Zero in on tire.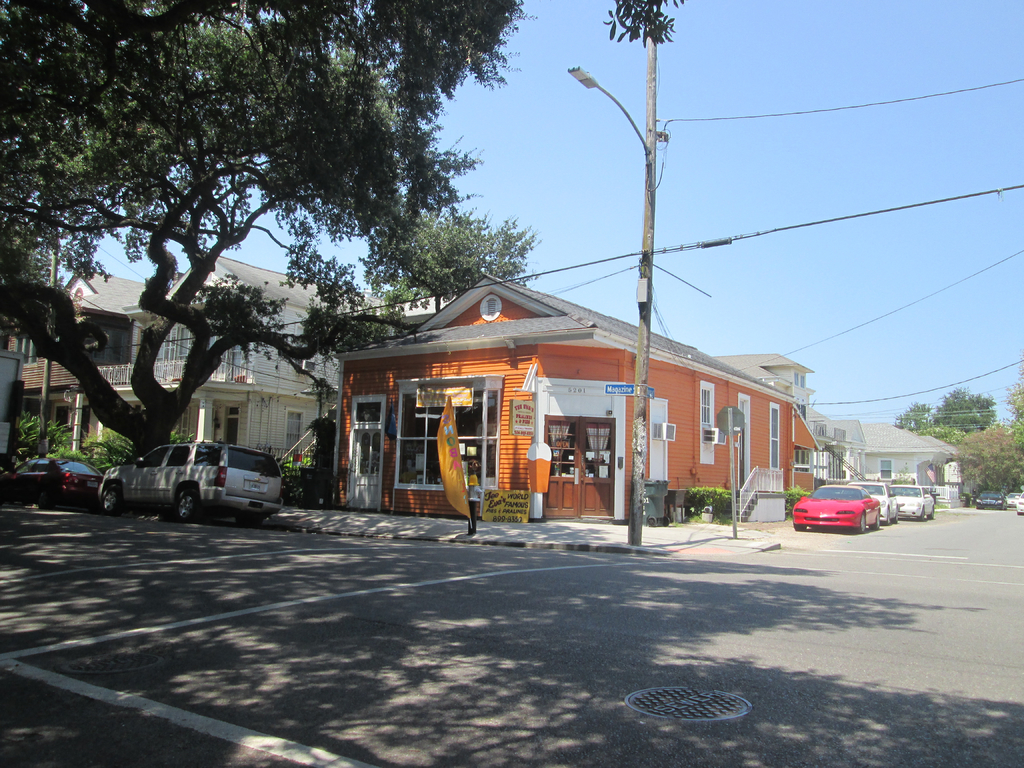
Zeroed in: x1=856, y1=512, x2=866, y2=537.
